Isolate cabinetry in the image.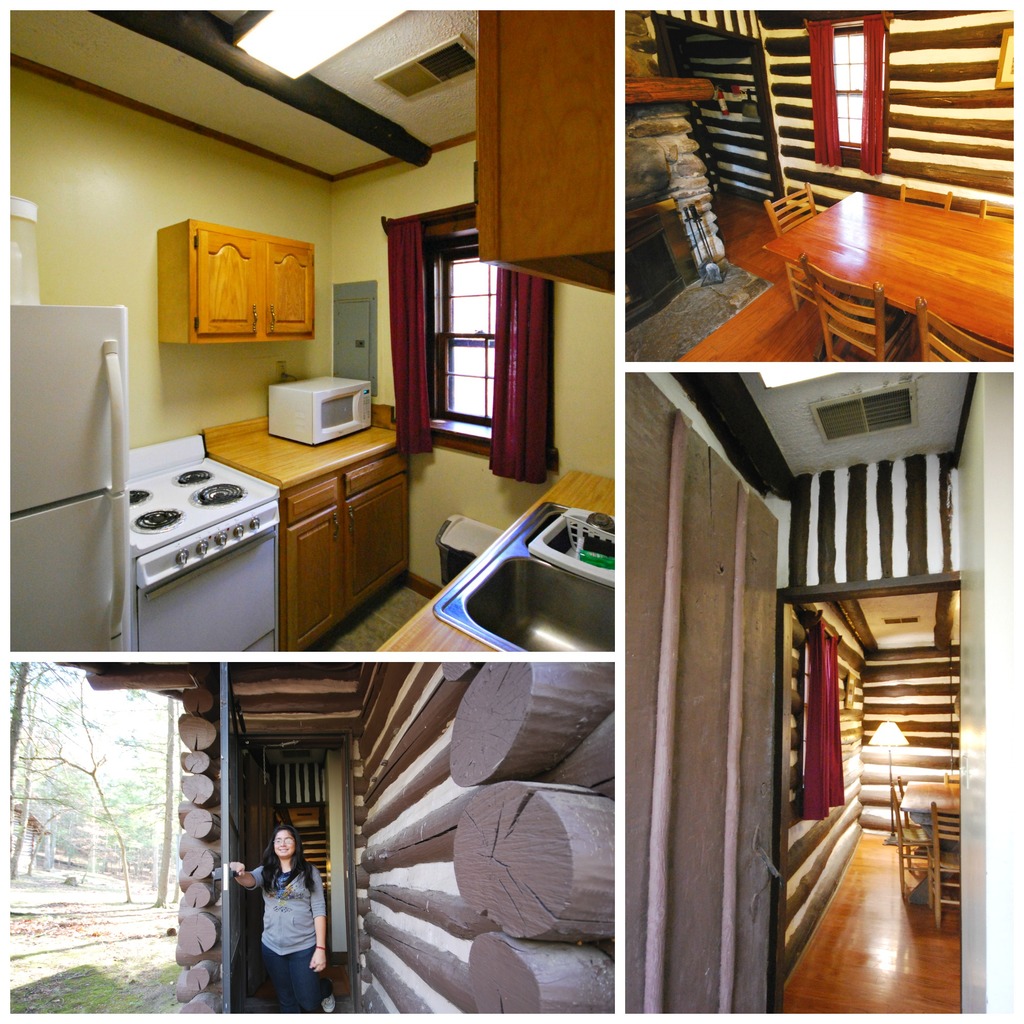
Isolated region: region(610, 202, 741, 323).
